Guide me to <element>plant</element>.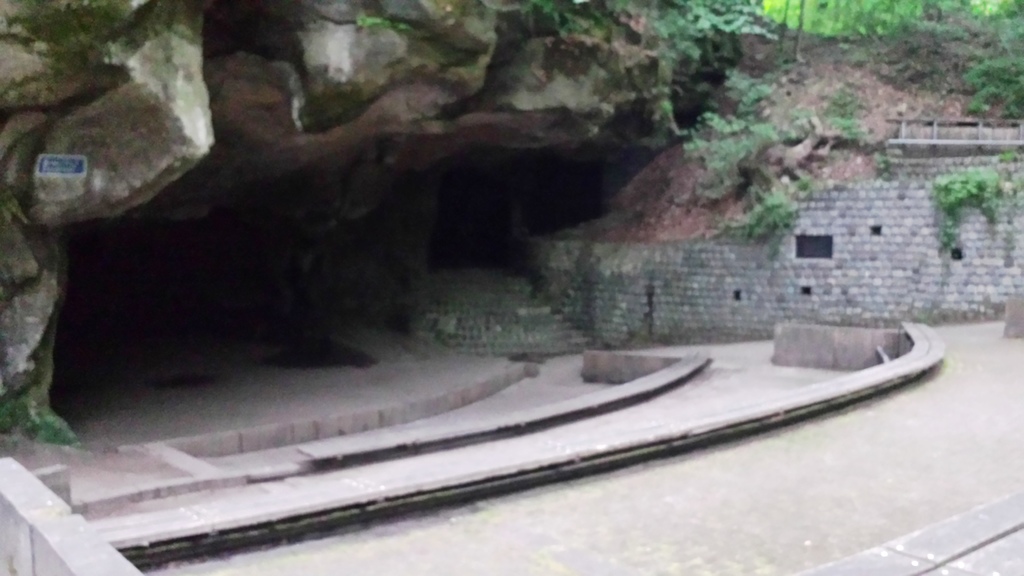
Guidance: {"x1": 709, "y1": 186, "x2": 817, "y2": 258}.
